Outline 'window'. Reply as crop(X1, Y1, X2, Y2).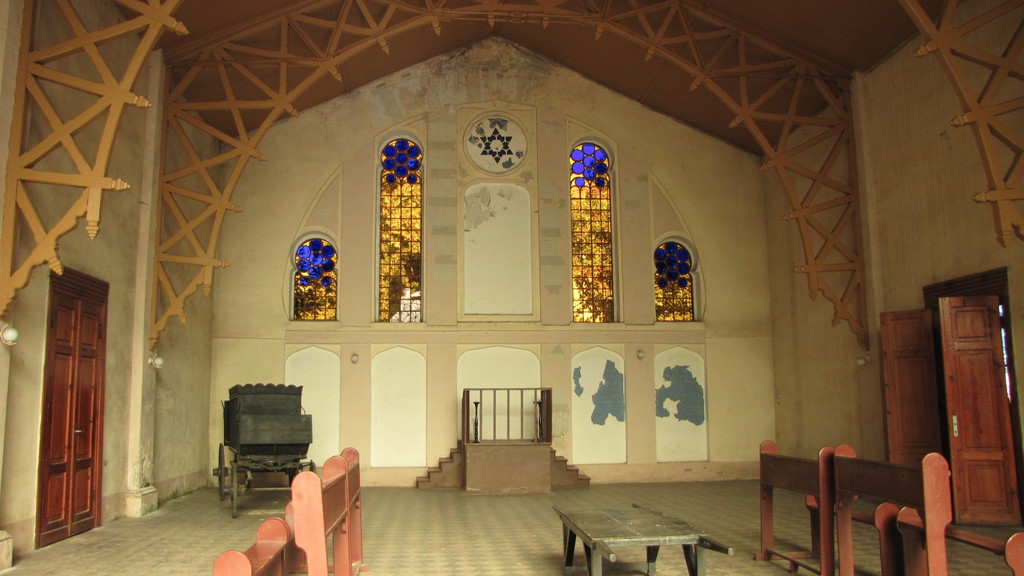
crop(369, 129, 426, 324).
